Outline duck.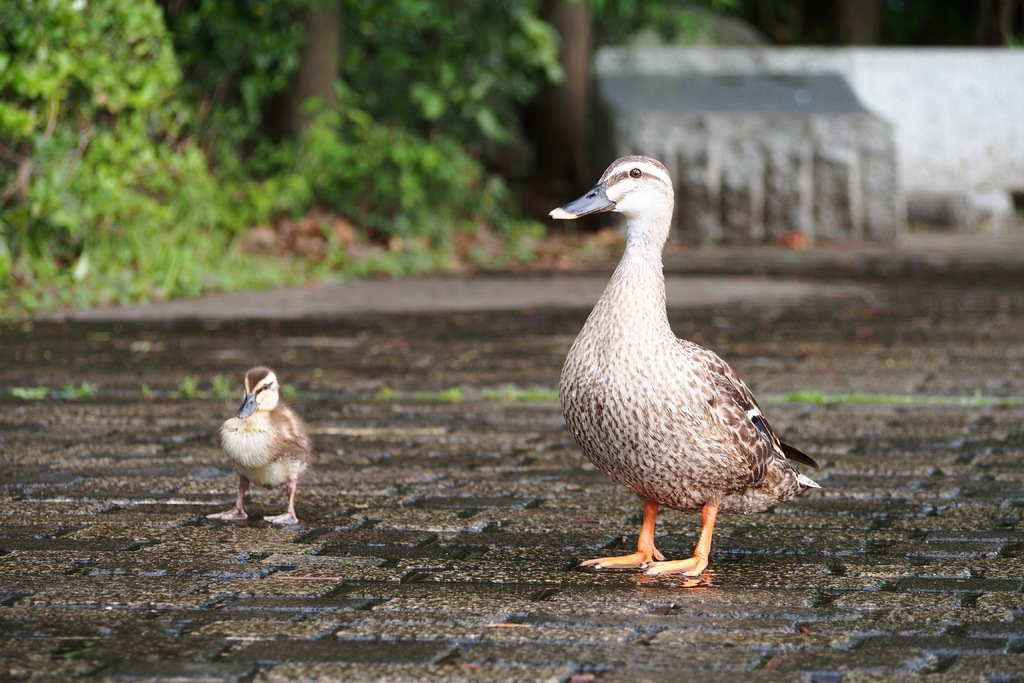
Outline: select_region(210, 363, 316, 556).
